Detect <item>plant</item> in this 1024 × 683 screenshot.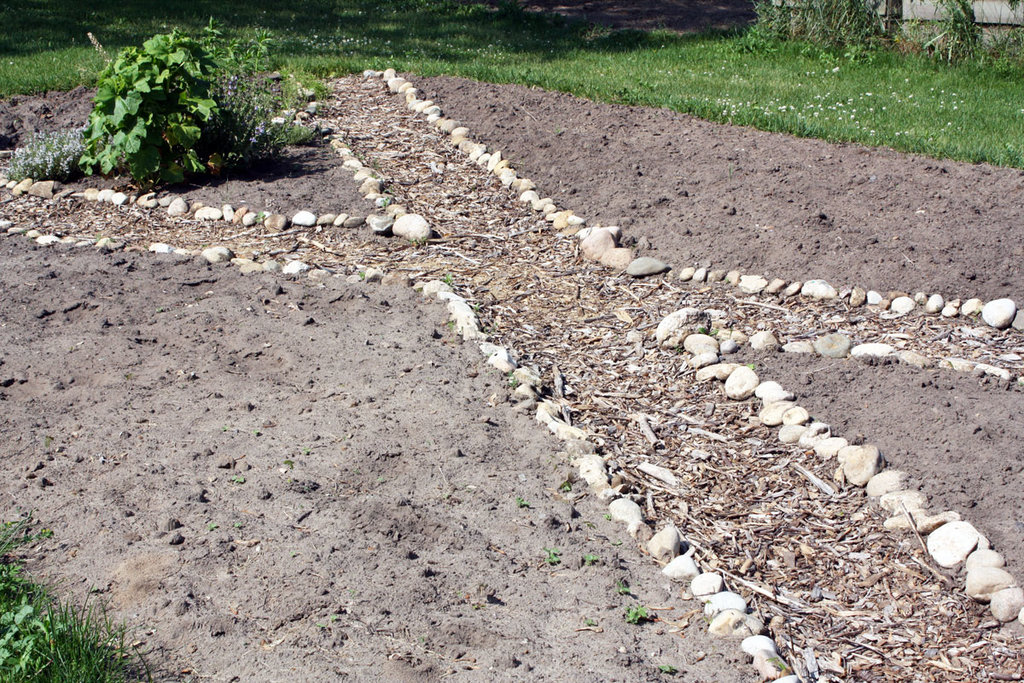
Detection: x1=658 y1=663 x2=678 y2=675.
